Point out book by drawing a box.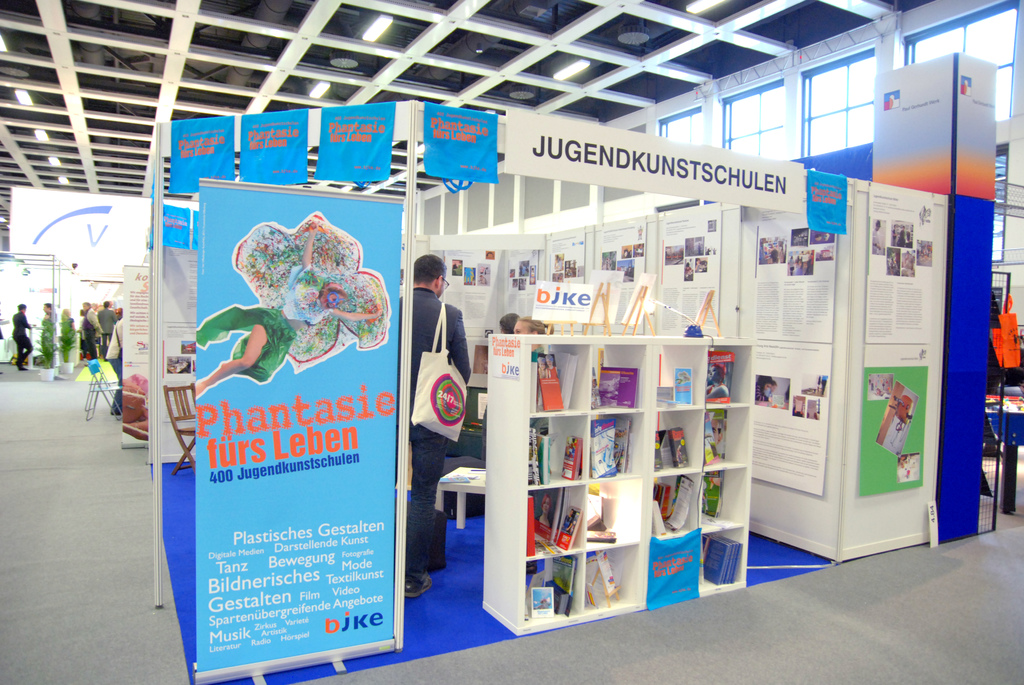
l=705, t=352, r=733, b=405.
